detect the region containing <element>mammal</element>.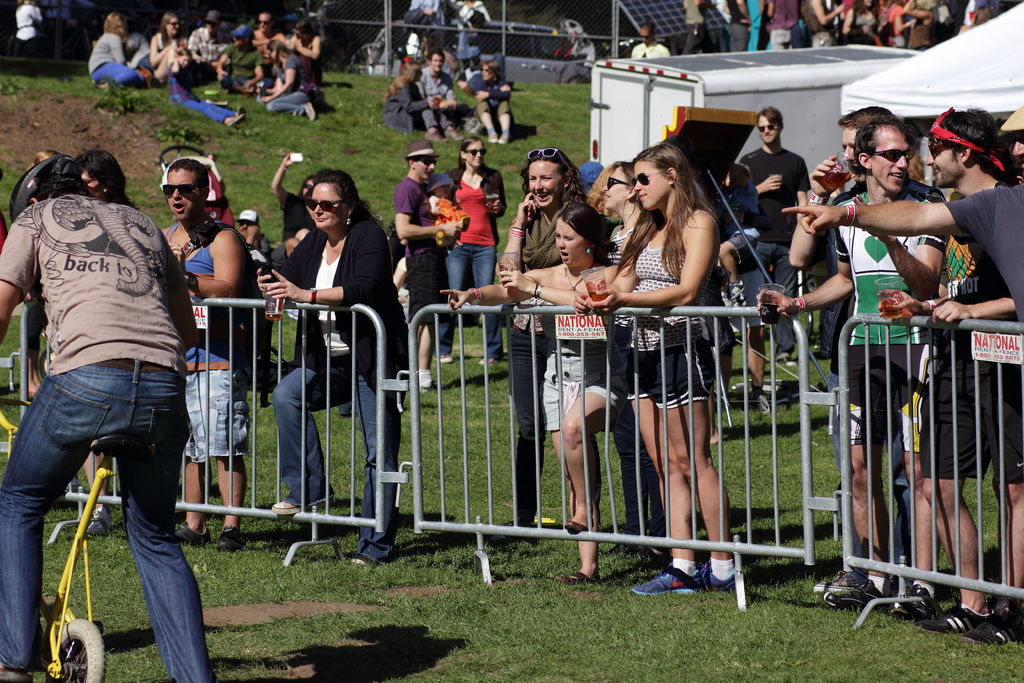
441:136:511:366.
